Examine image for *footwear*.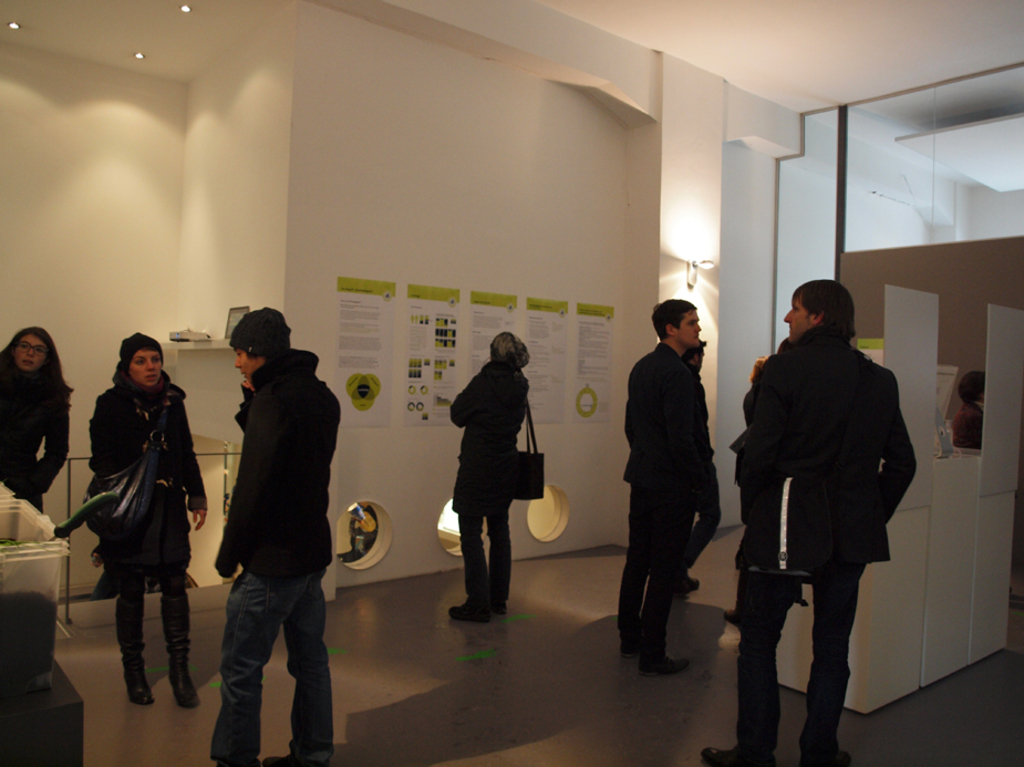
Examination result: bbox=(801, 752, 854, 766).
